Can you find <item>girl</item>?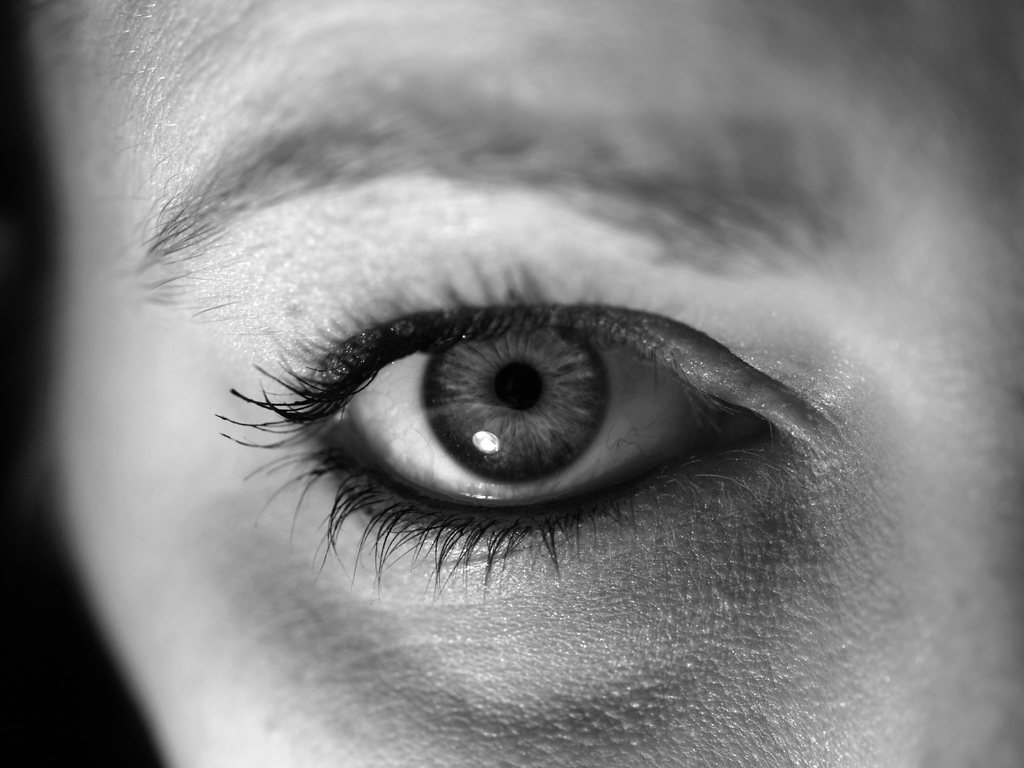
Yes, bounding box: 16/0/1023/767.
